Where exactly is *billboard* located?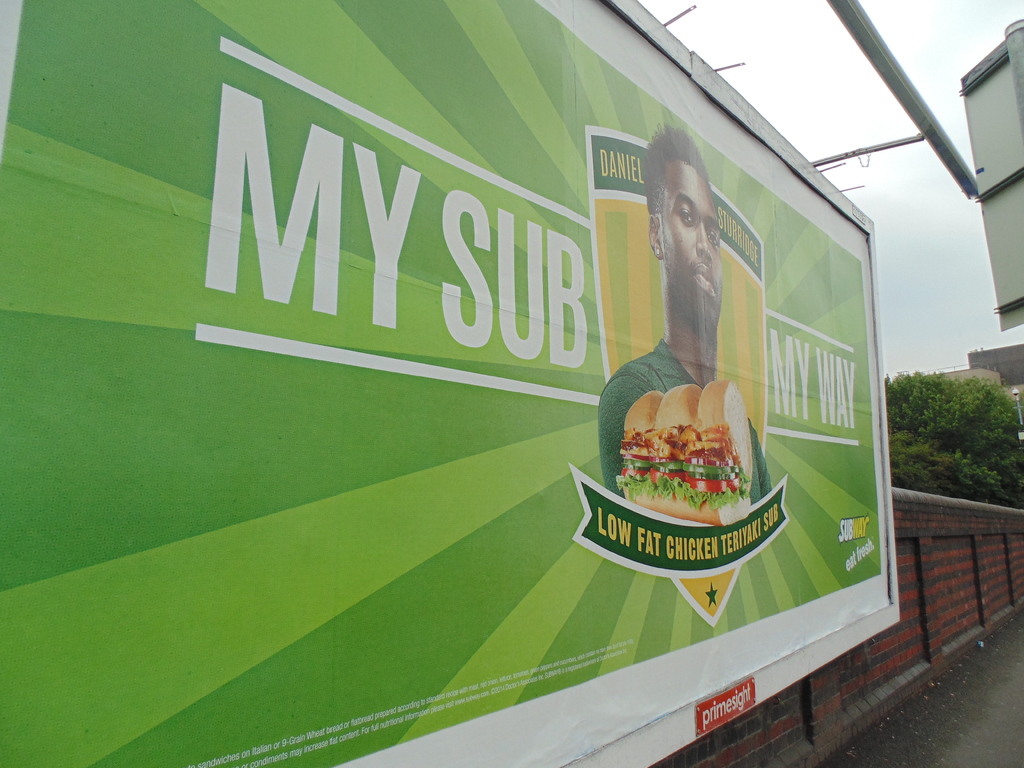
Its bounding box is [0,0,900,767].
